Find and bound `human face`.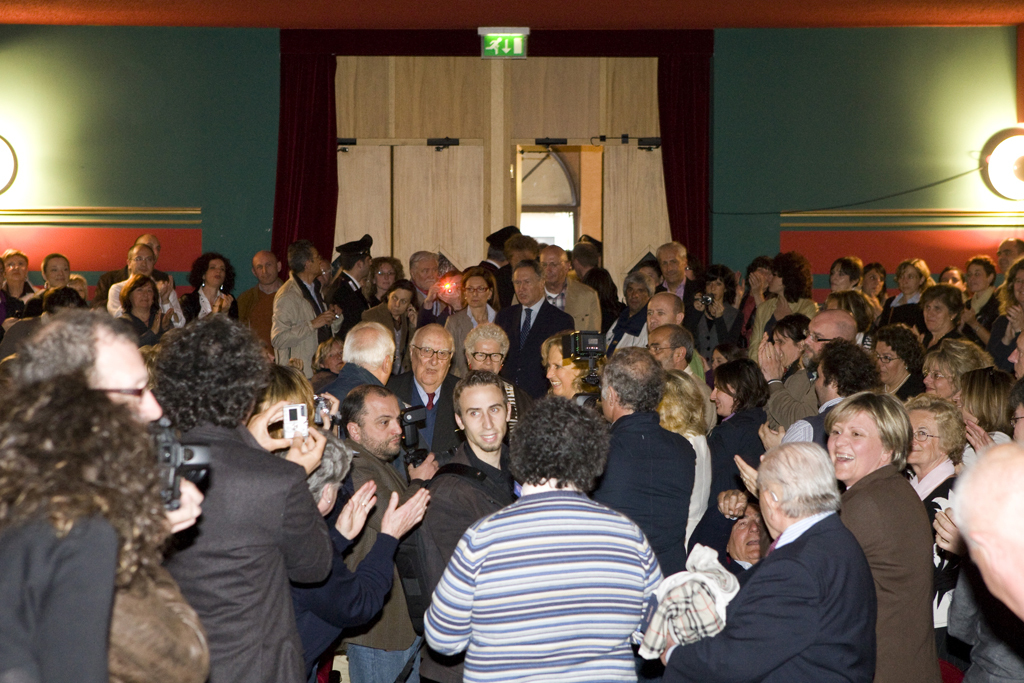
Bound: l=131, t=243, r=155, b=273.
